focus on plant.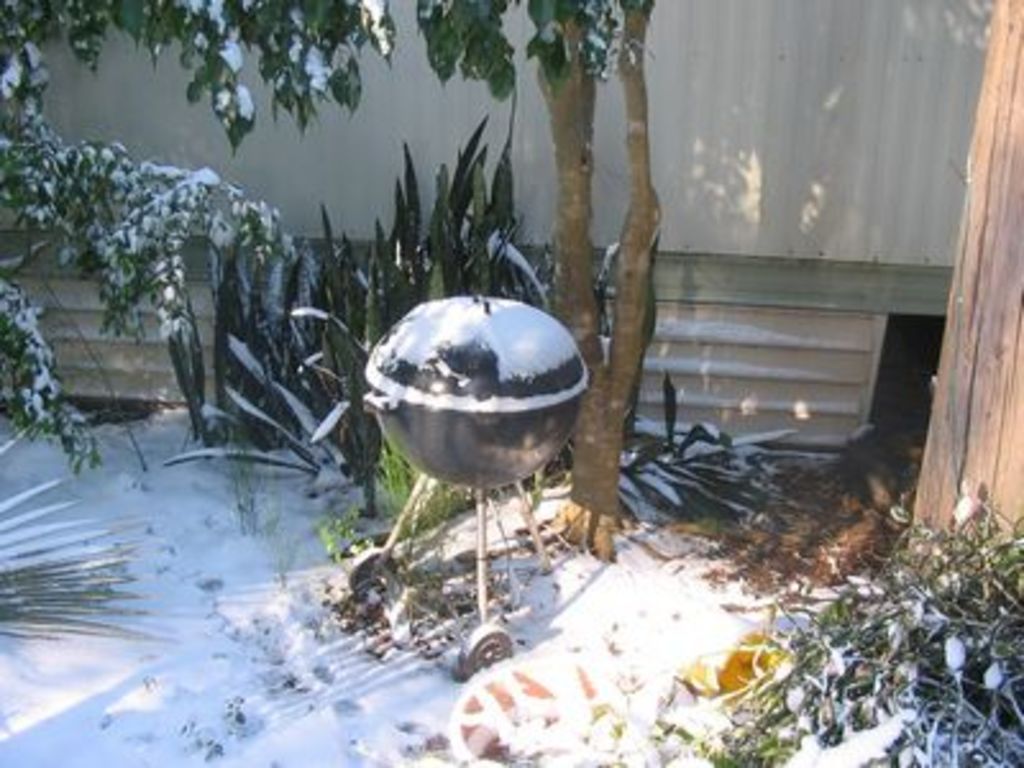
Focused at [0, 415, 164, 650].
